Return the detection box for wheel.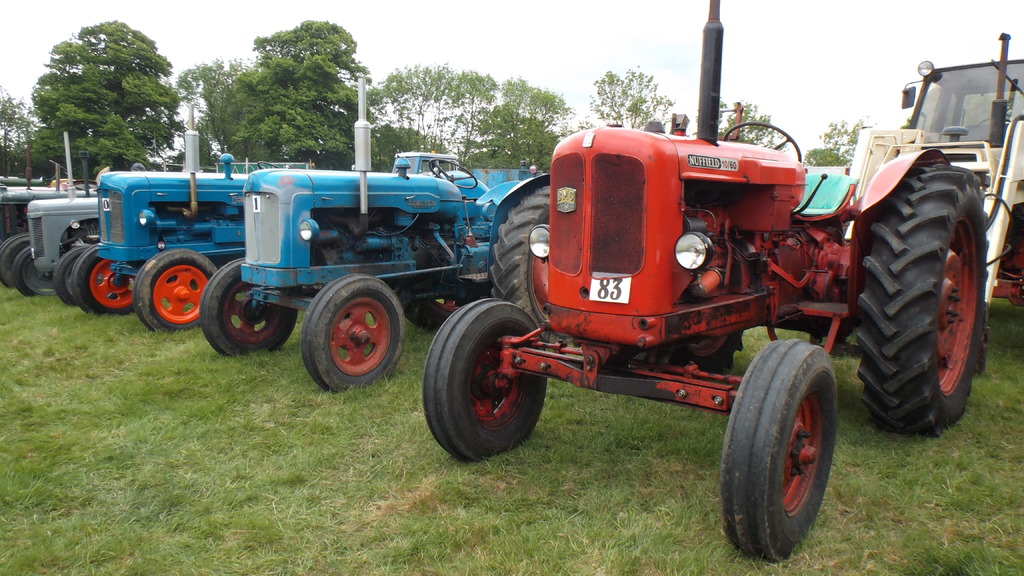
select_region(51, 159, 75, 177).
